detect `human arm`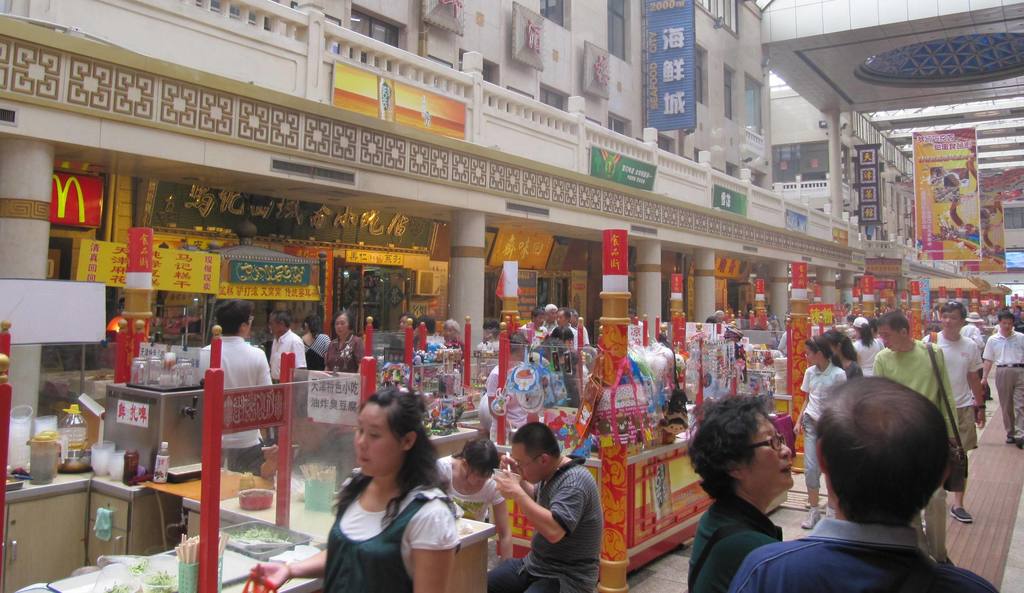
(x1=968, y1=338, x2=990, y2=433)
